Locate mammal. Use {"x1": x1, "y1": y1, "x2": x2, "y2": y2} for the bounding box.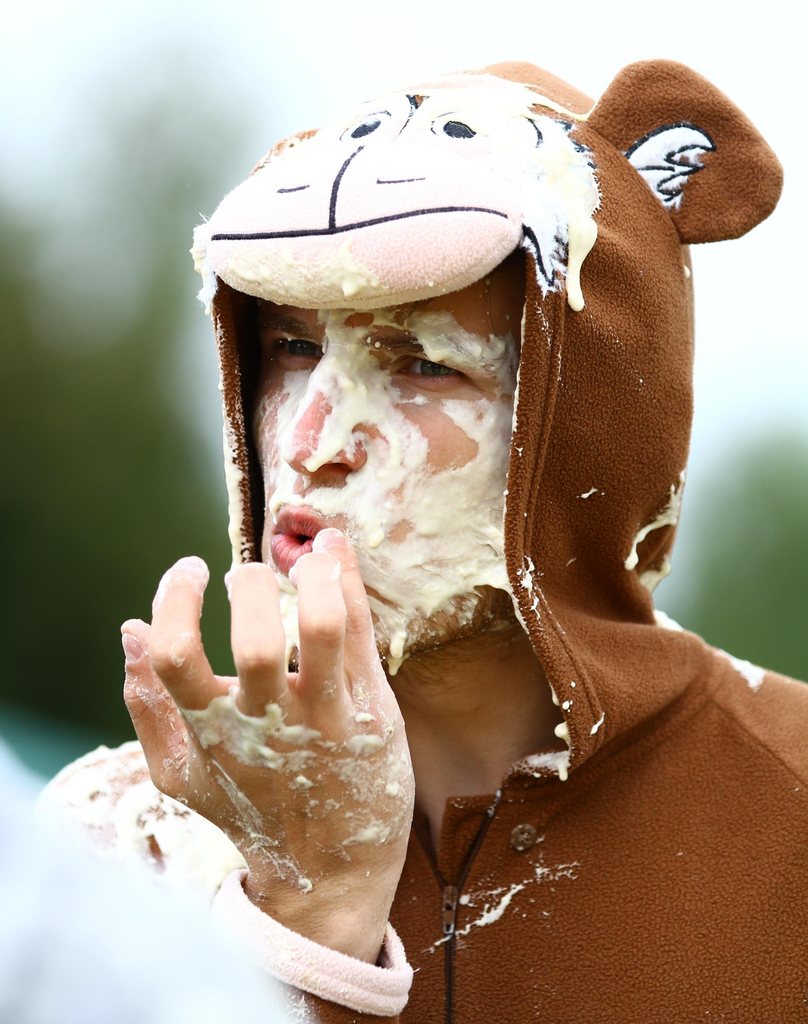
{"x1": 32, "y1": 73, "x2": 800, "y2": 914}.
